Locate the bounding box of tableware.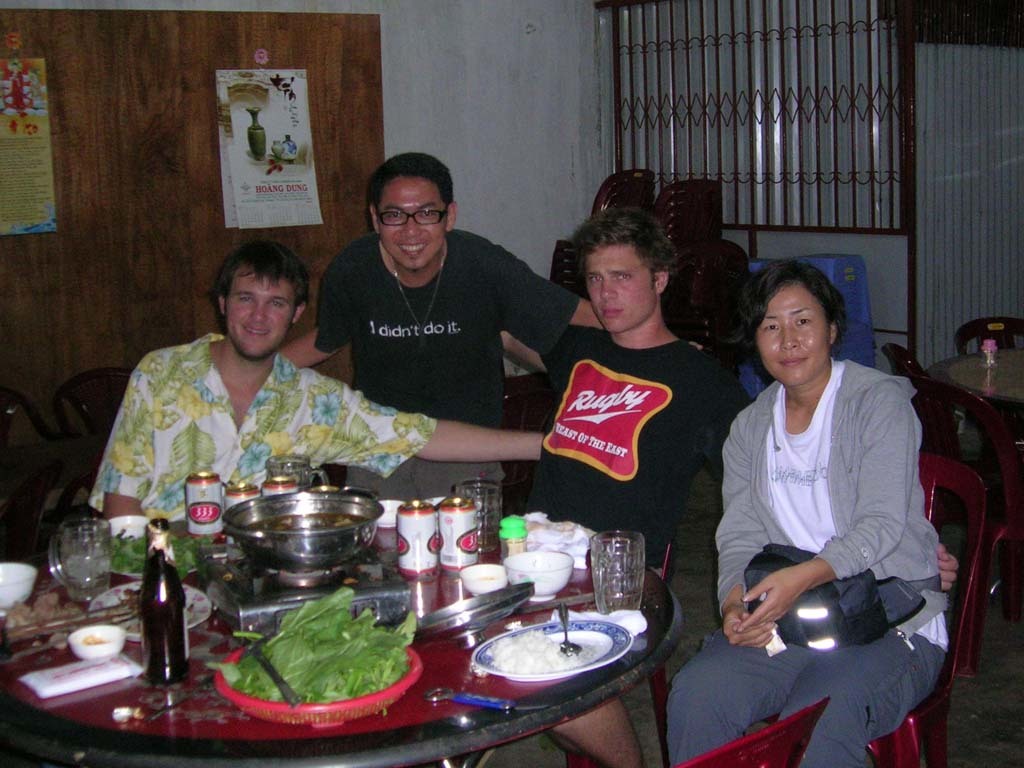
Bounding box: region(222, 478, 382, 579).
